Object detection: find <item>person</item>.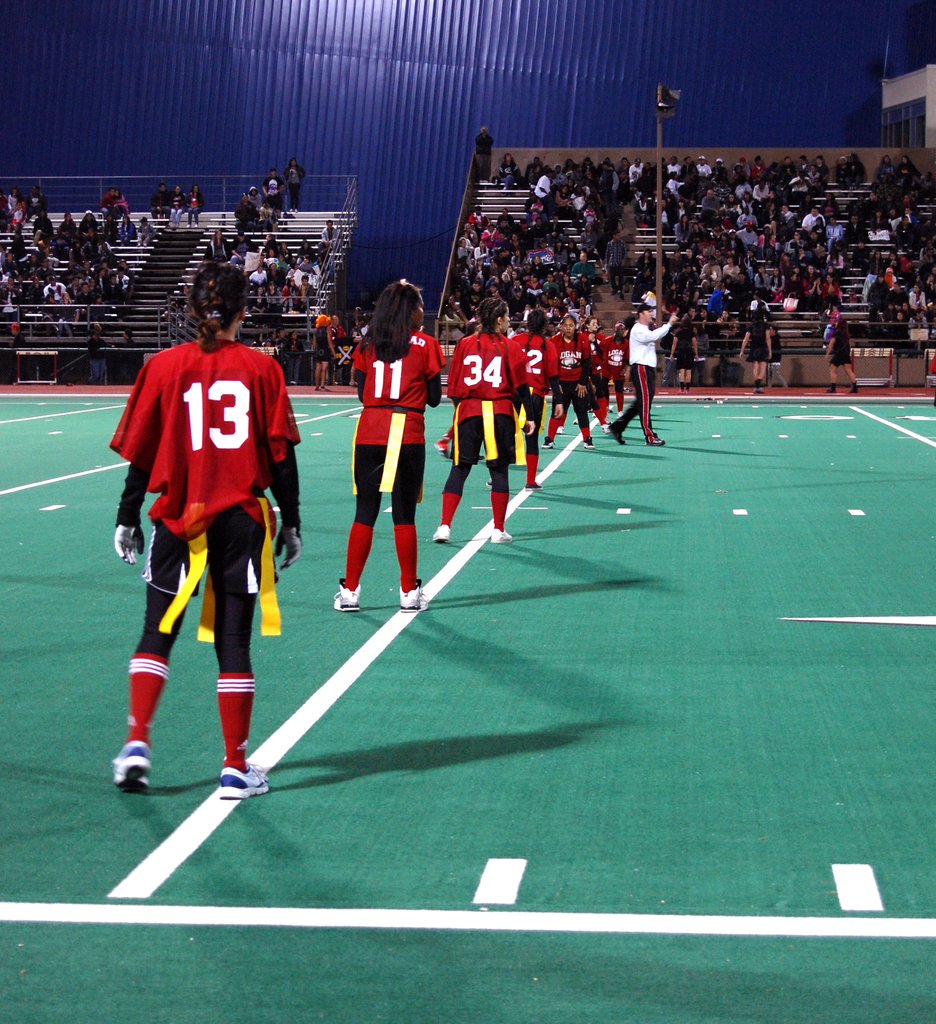
box=[134, 216, 154, 246].
